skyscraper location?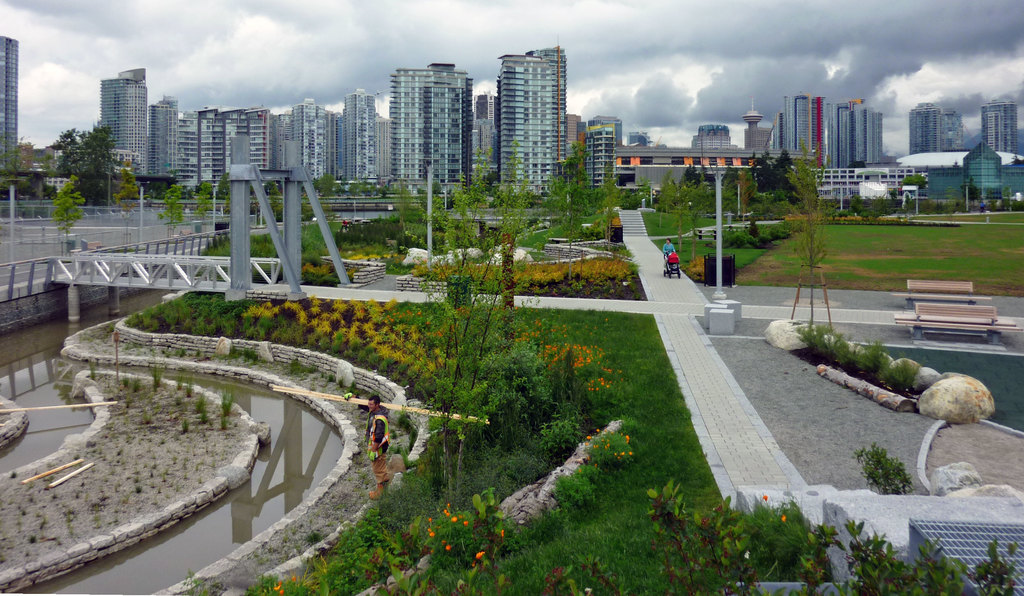
{"x1": 910, "y1": 99, "x2": 944, "y2": 158}
